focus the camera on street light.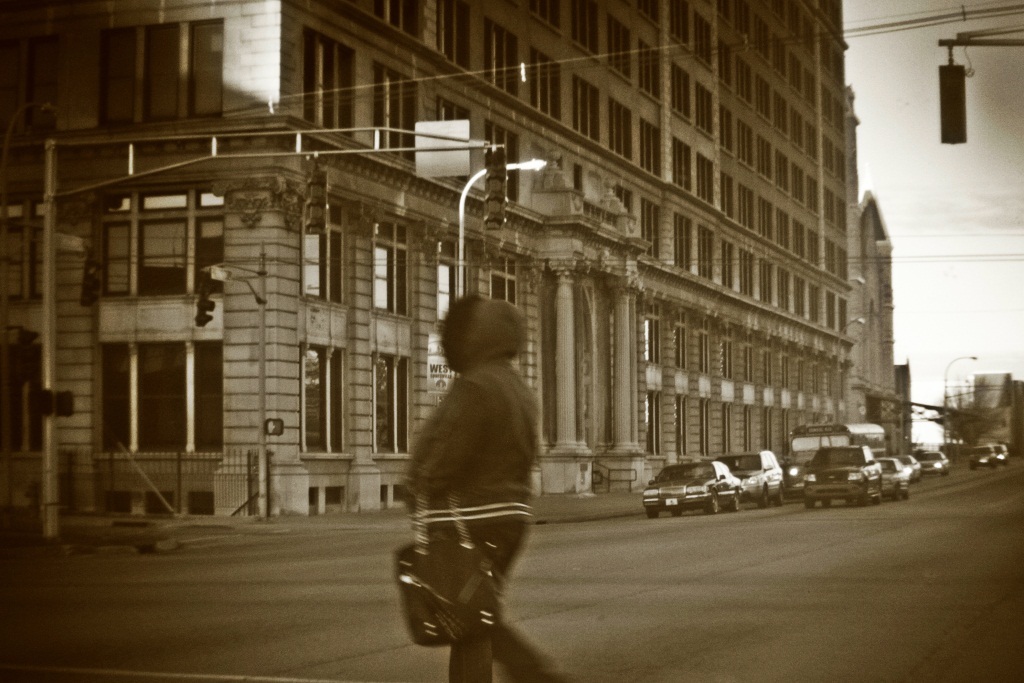
Focus region: bbox=(944, 351, 975, 444).
